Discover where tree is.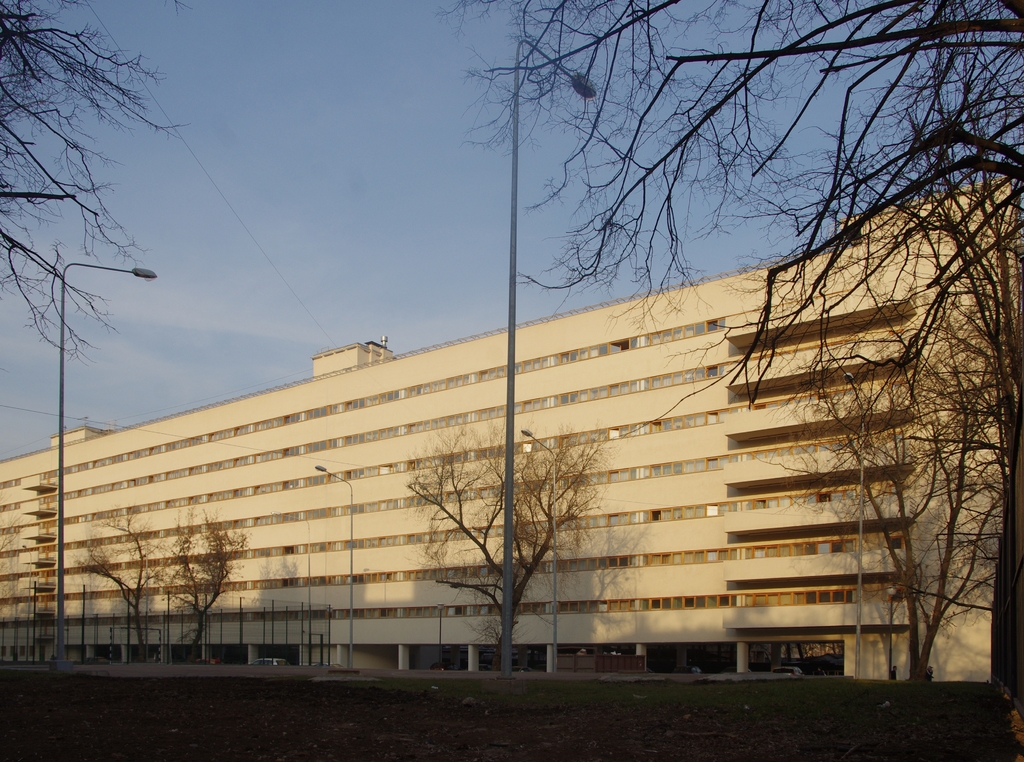
Discovered at box(0, 0, 196, 354).
